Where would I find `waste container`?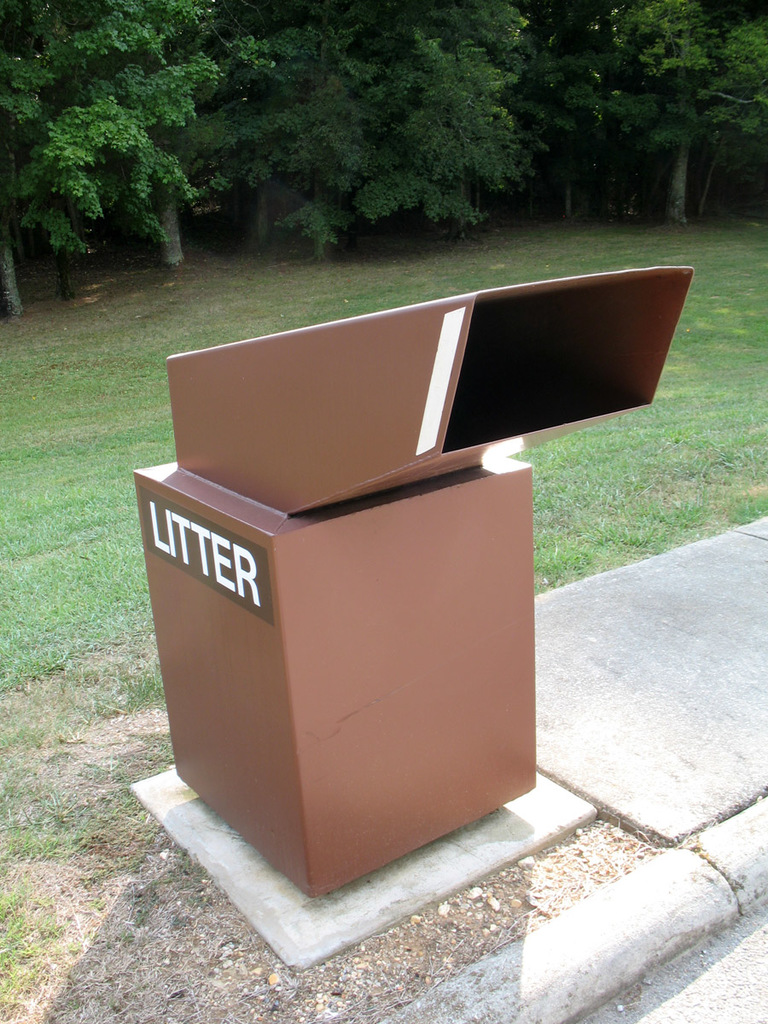
At crop(136, 274, 614, 944).
